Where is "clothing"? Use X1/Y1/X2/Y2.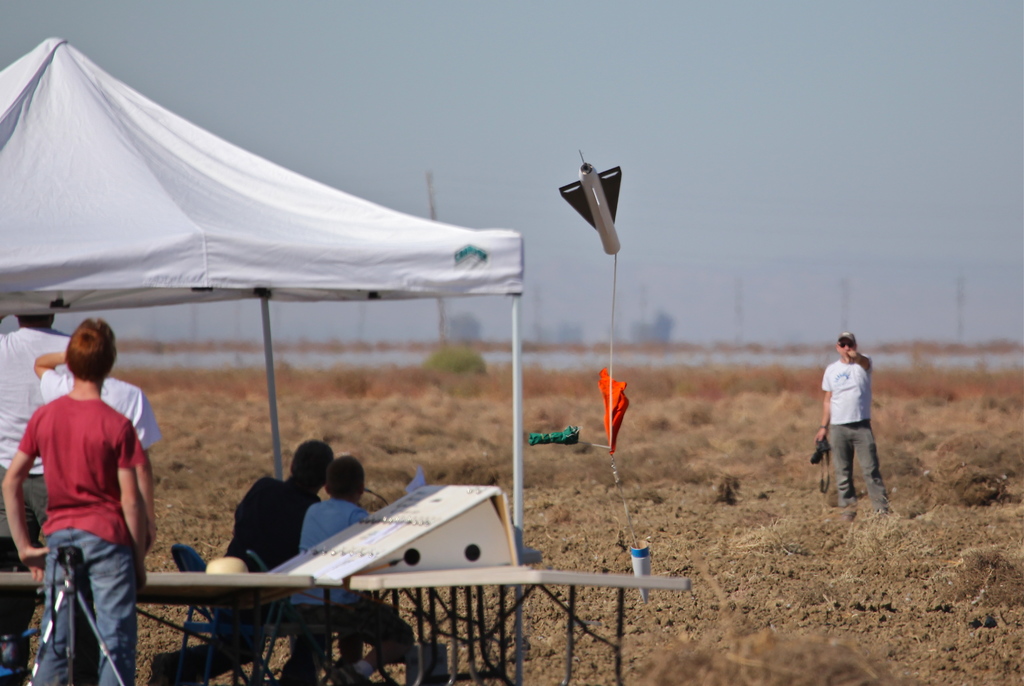
40/368/163/446.
